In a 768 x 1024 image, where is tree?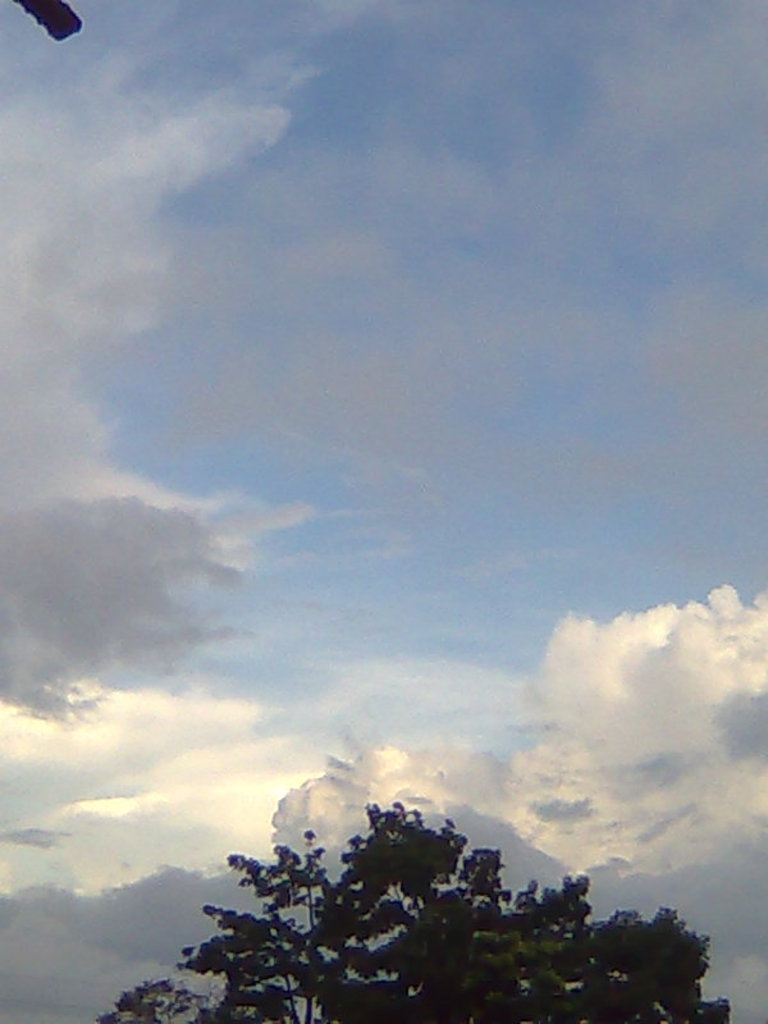
<bbox>95, 803, 732, 1023</bbox>.
